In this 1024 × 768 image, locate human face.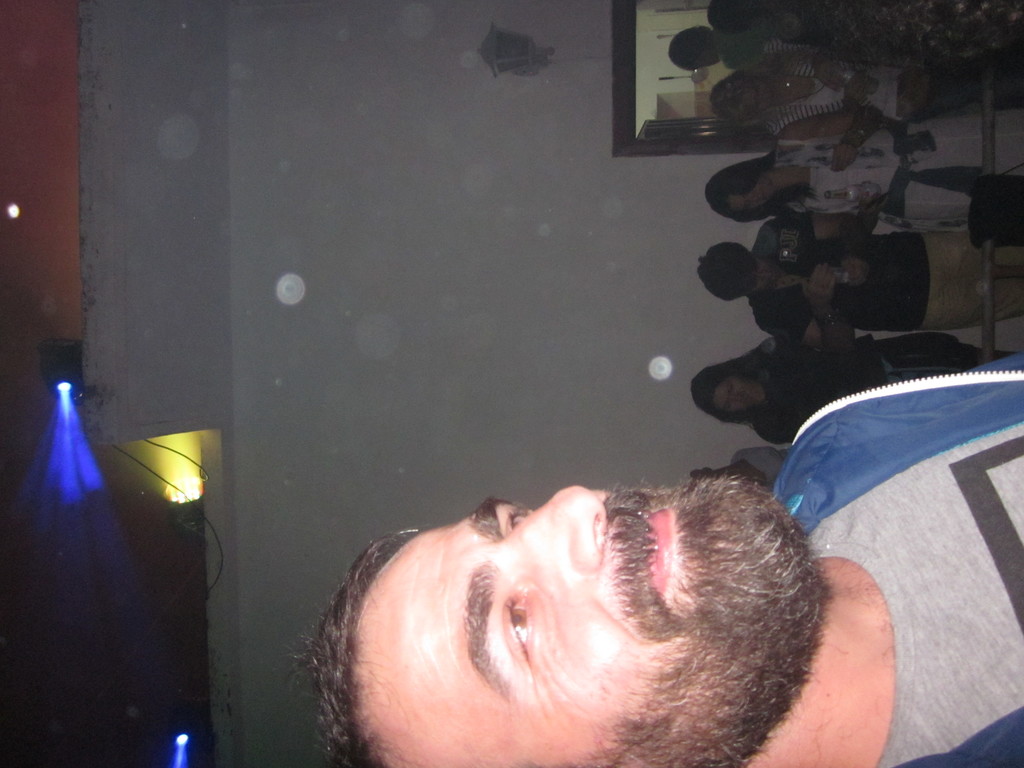
Bounding box: 730, 179, 772, 211.
